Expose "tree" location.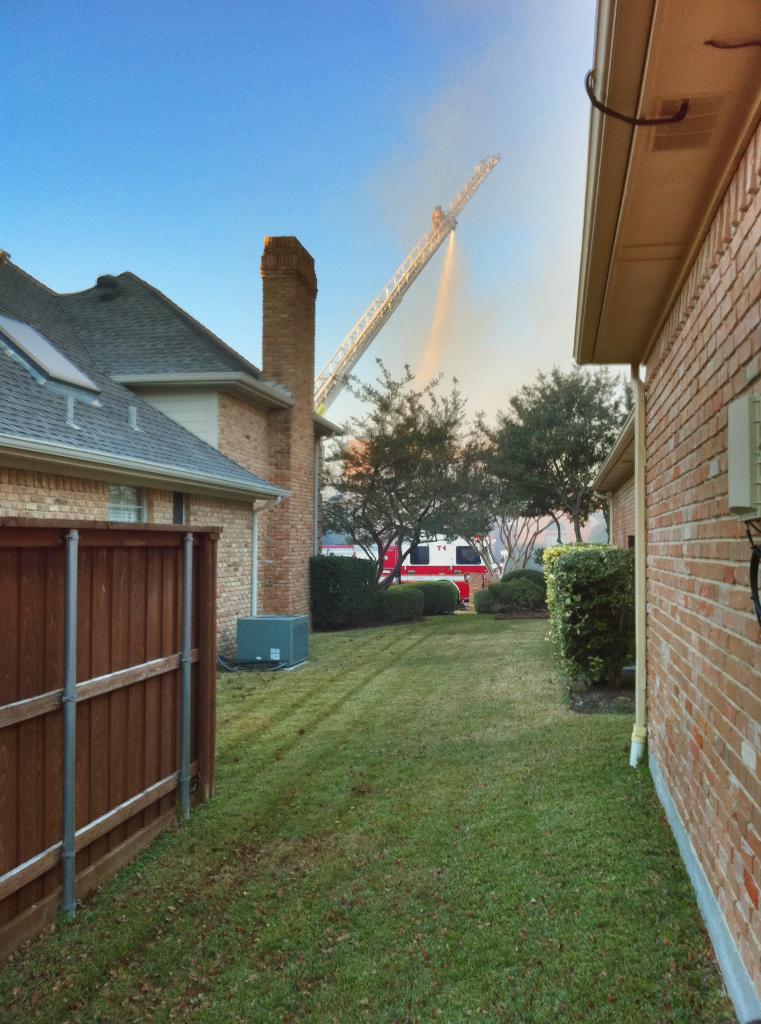
Exposed at 329, 353, 516, 554.
